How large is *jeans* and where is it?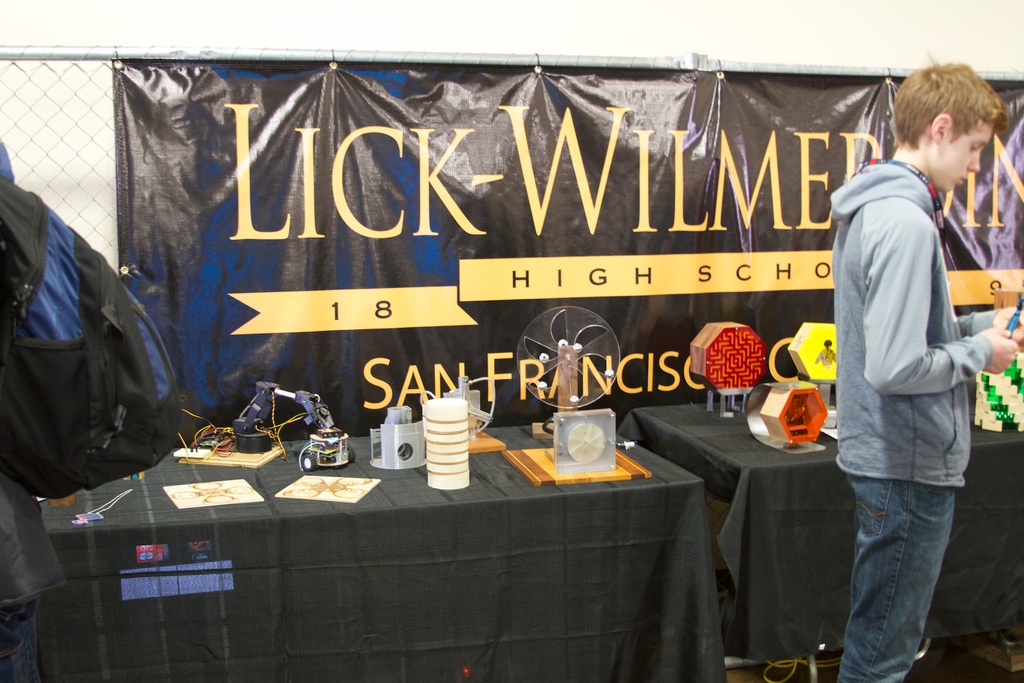
Bounding box: (left=836, top=468, right=956, bottom=682).
